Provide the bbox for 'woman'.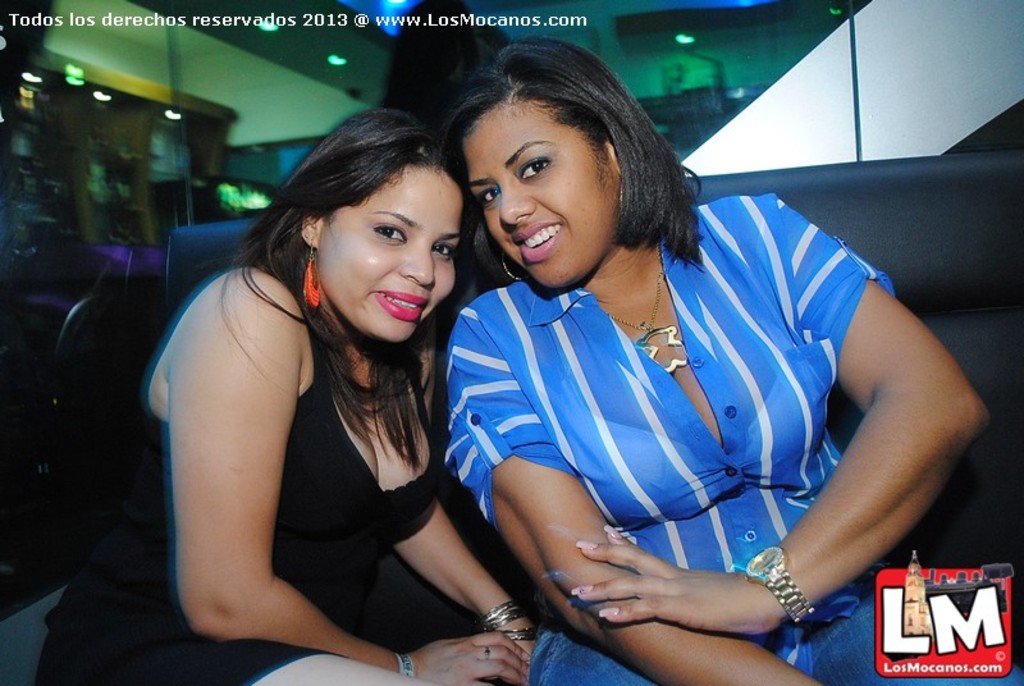
28:99:548:685.
